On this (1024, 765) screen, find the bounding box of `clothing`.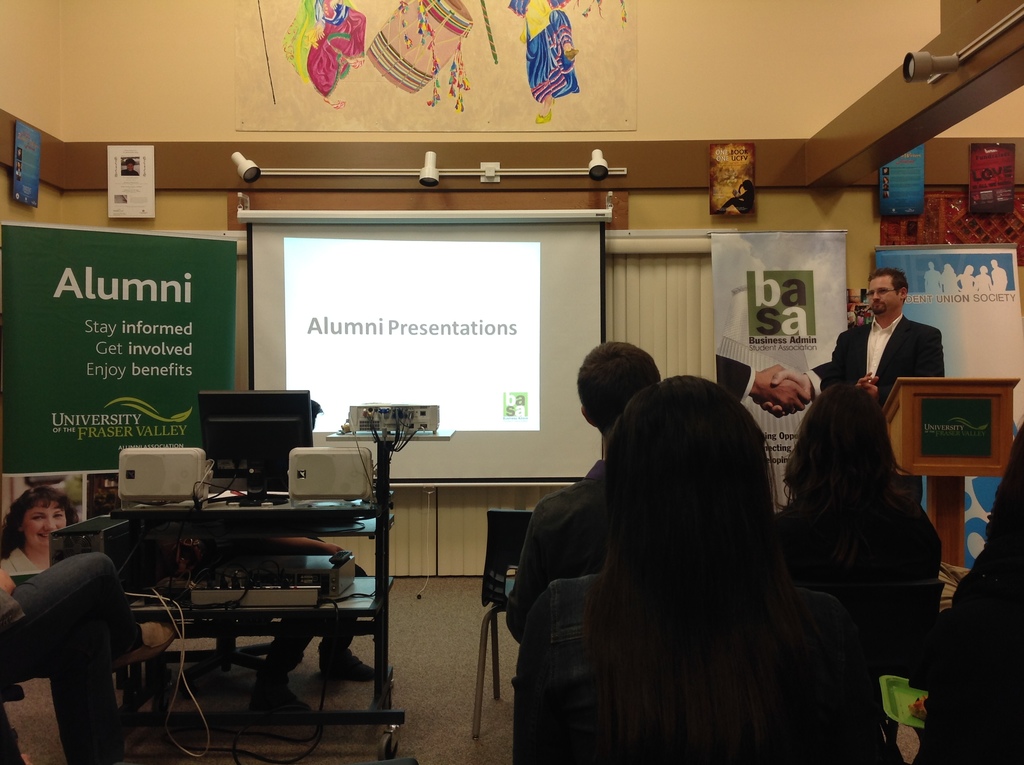
Bounding box: detection(504, 561, 627, 764).
